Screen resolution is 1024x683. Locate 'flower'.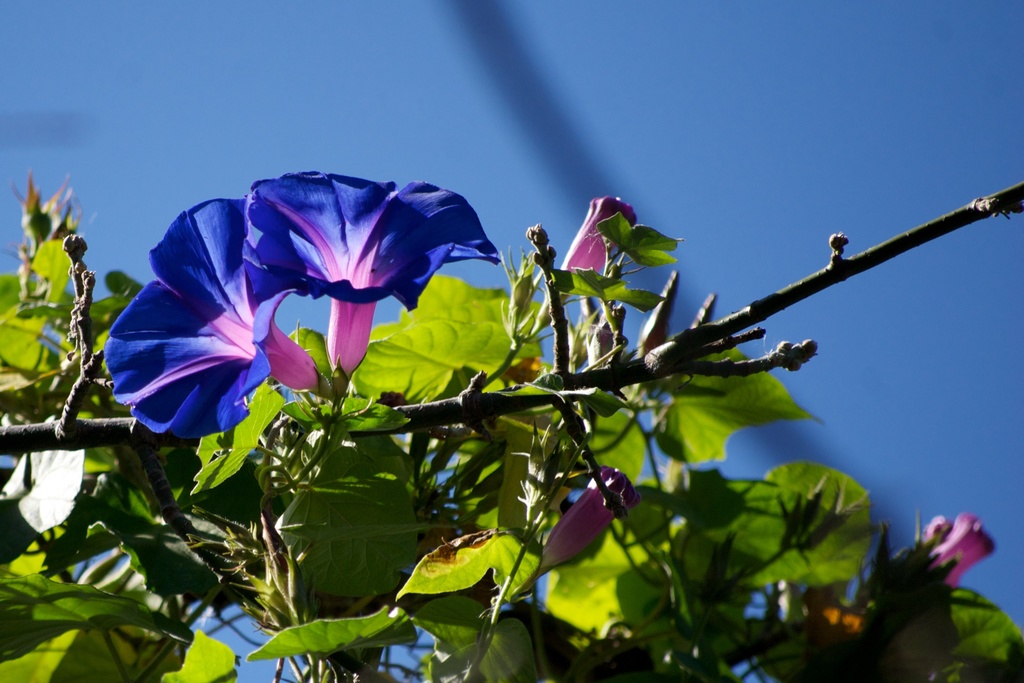
<region>535, 463, 645, 572</region>.
